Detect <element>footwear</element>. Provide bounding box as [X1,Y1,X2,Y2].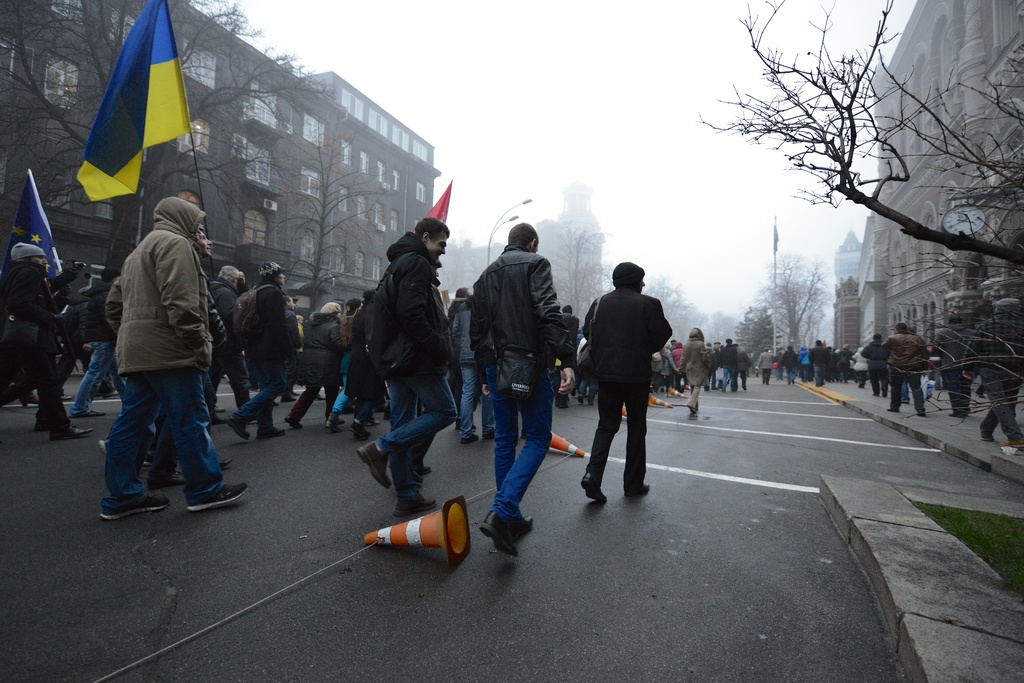
[280,396,295,402].
